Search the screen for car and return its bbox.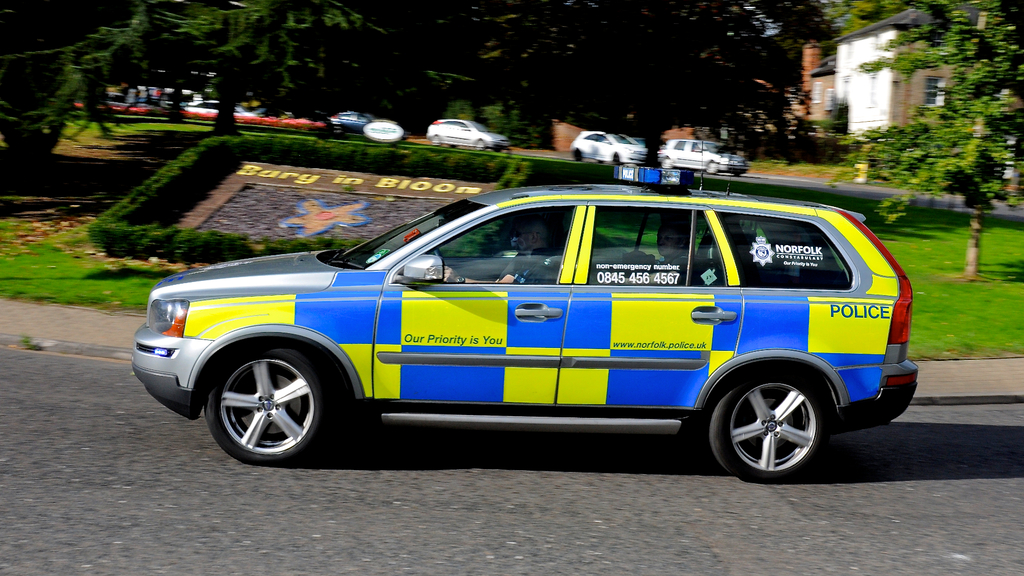
Found: locate(185, 97, 255, 120).
